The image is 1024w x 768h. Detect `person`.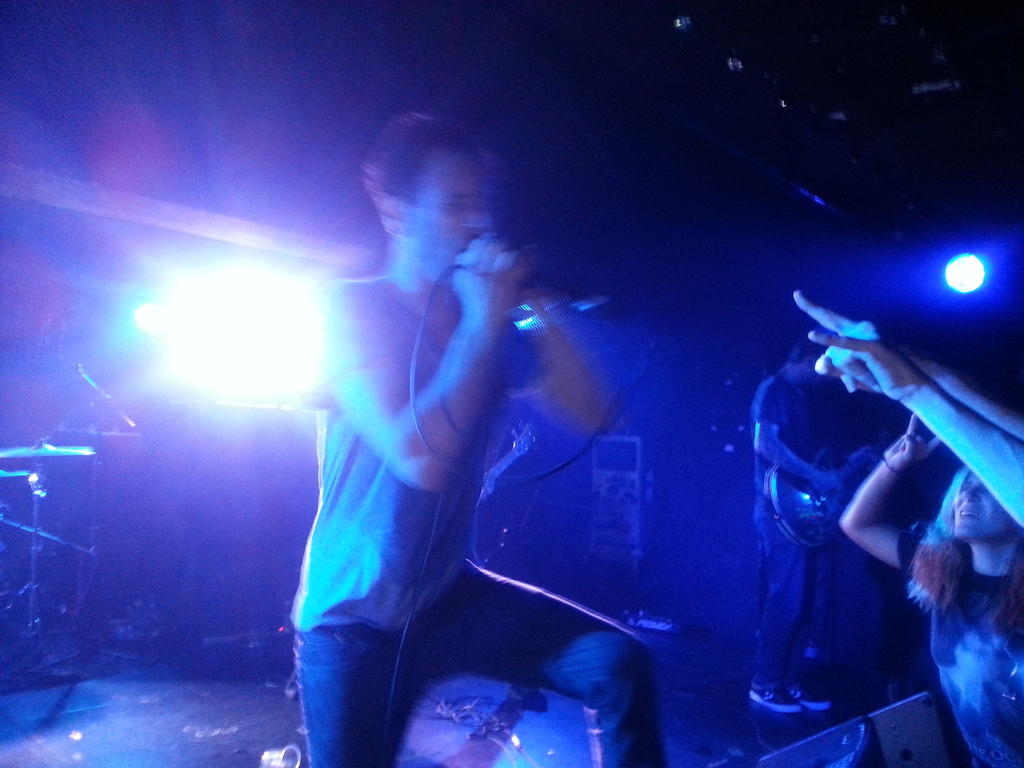
Detection: [275, 90, 580, 758].
